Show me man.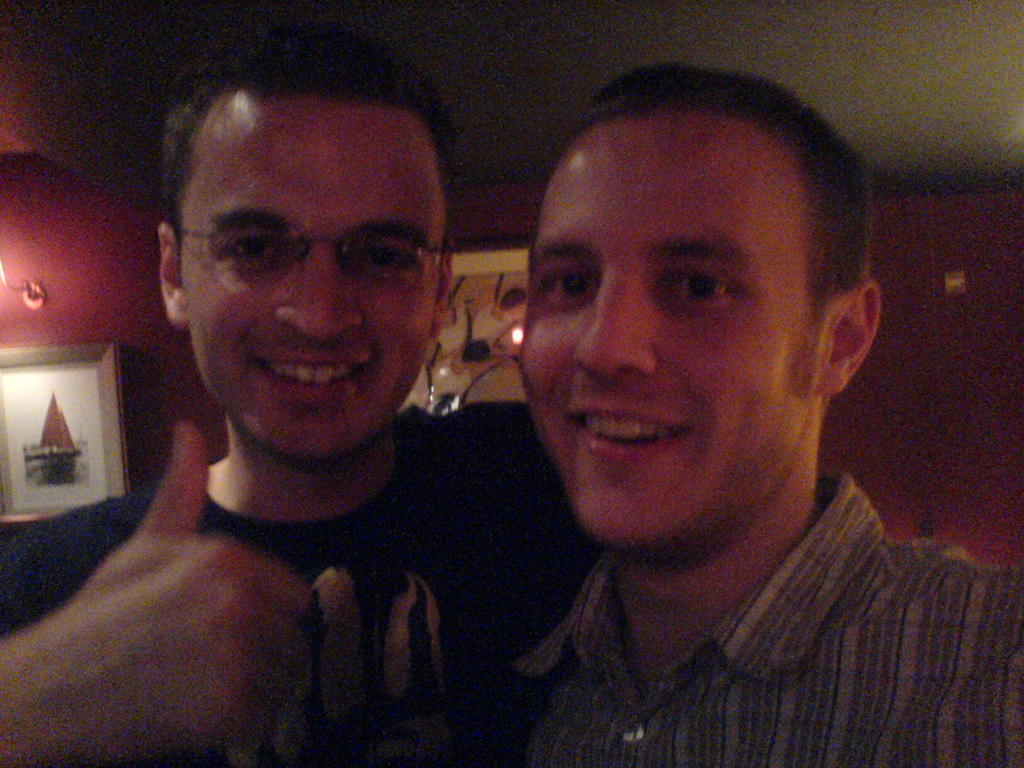
man is here: rect(512, 63, 1023, 767).
